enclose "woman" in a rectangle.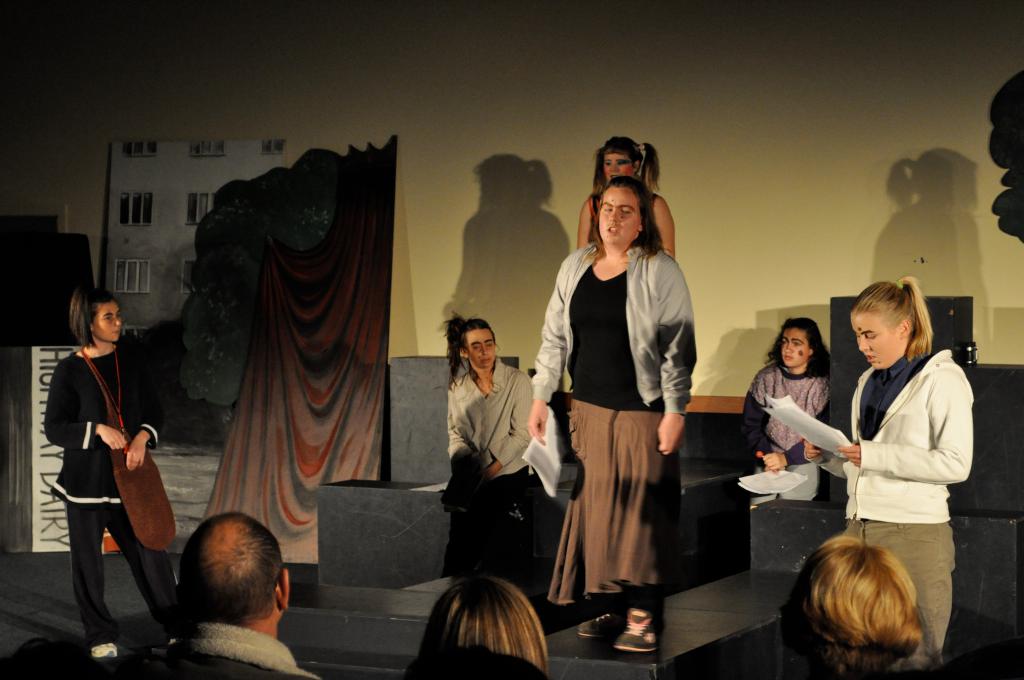
(x1=42, y1=286, x2=195, y2=672).
